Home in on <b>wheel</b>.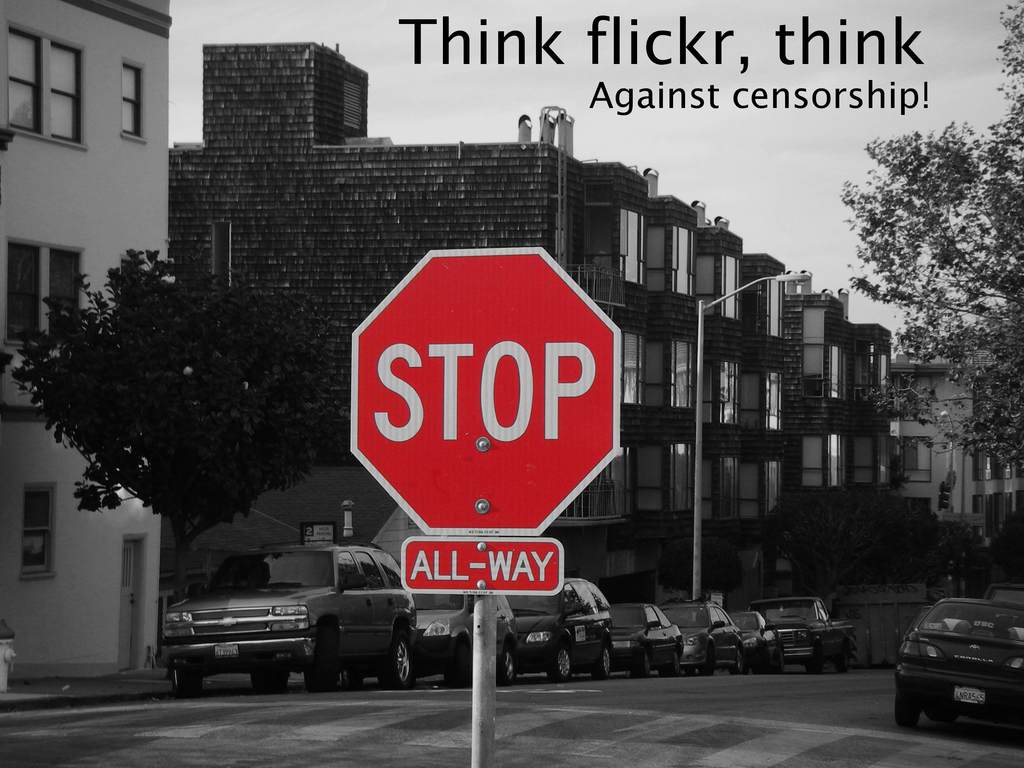
Homed in at <region>732, 646, 742, 675</region>.
